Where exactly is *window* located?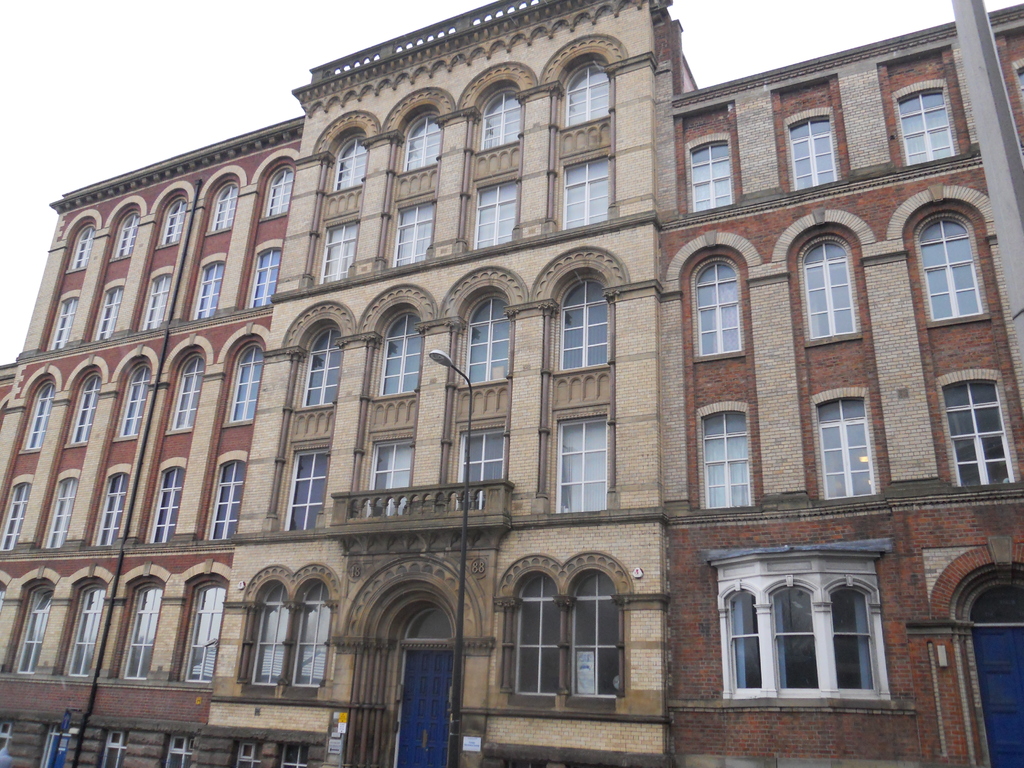
Its bounding box is BBox(88, 279, 129, 345).
